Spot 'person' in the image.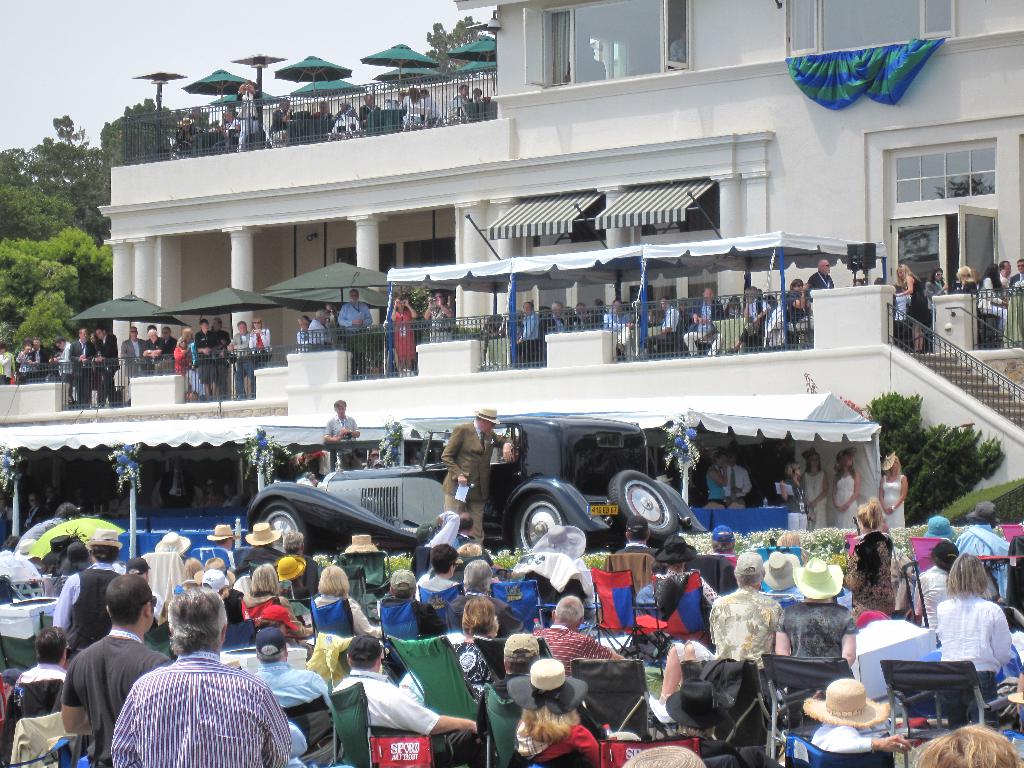
'person' found at box(207, 525, 236, 563).
